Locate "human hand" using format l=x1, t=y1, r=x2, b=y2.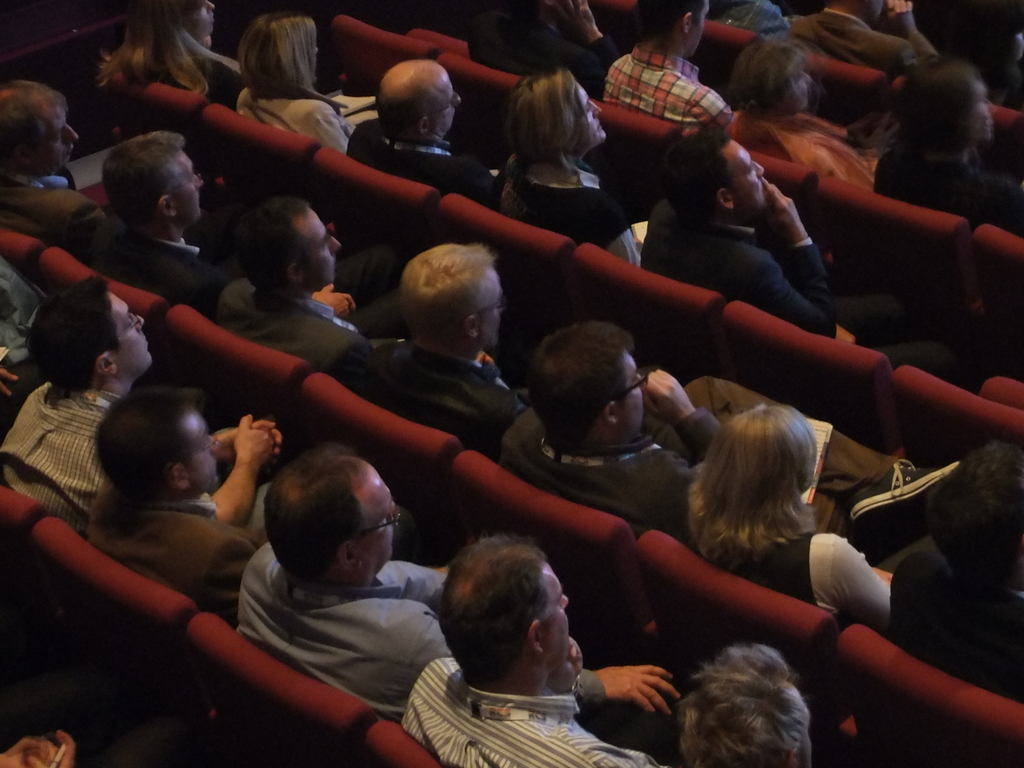
l=29, t=730, r=76, b=767.
